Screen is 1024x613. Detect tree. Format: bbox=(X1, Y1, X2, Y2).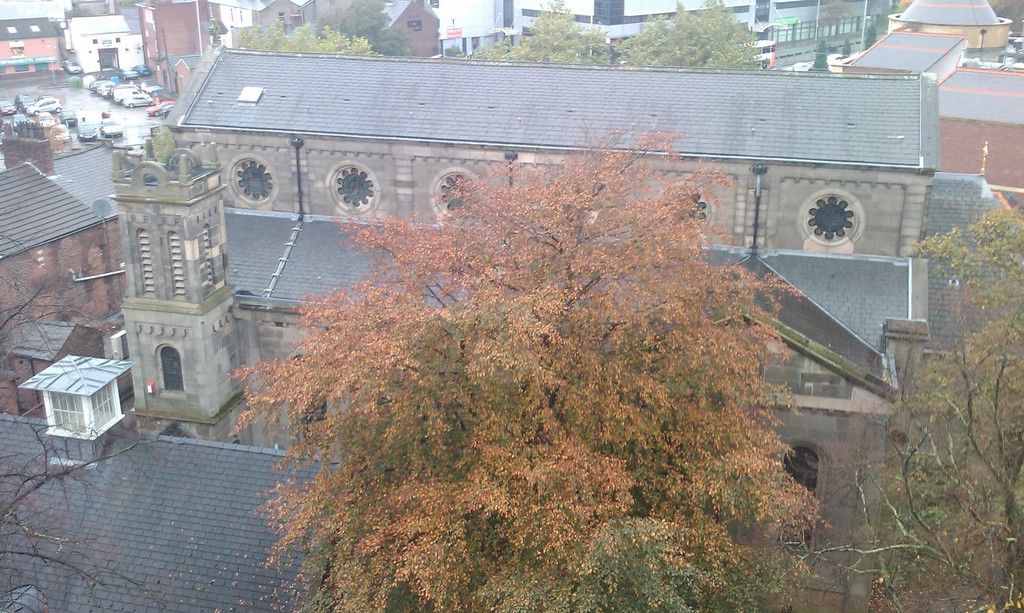
bbox=(449, 0, 610, 75).
